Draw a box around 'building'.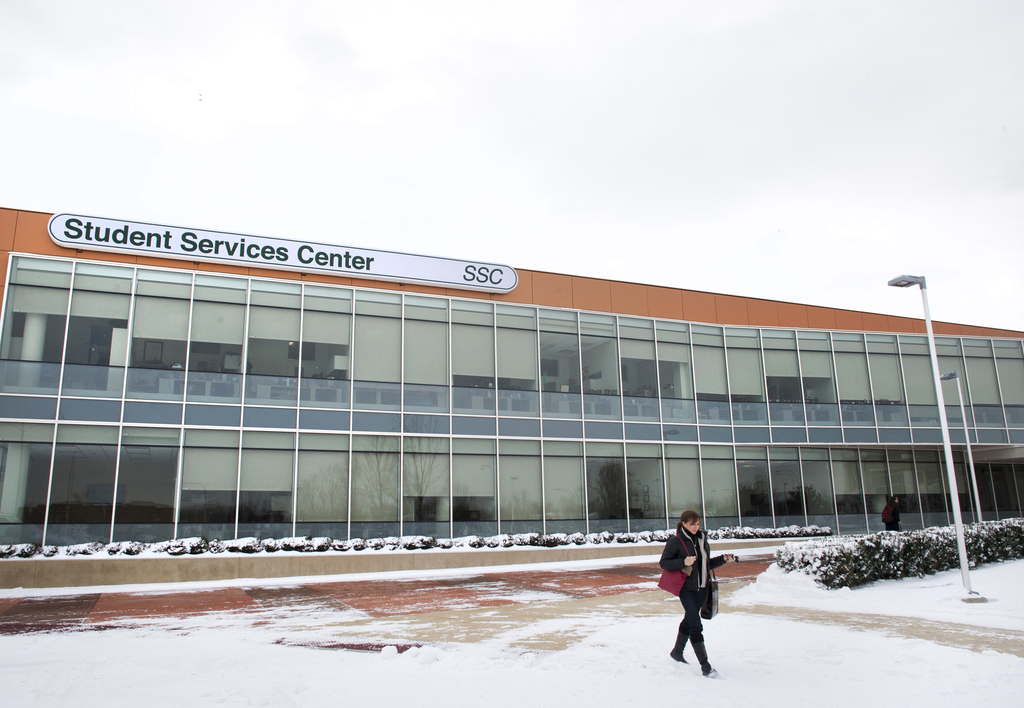
pyautogui.locateOnScreen(0, 203, 1023, 590).
